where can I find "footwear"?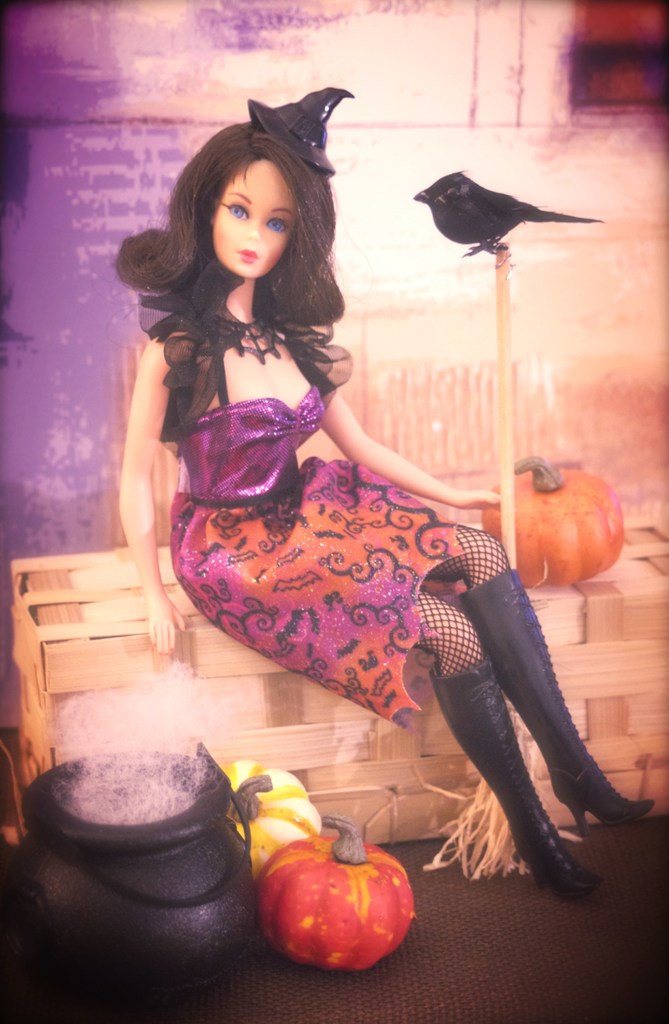
You can find it at box=[448, 564, 656, 819].
